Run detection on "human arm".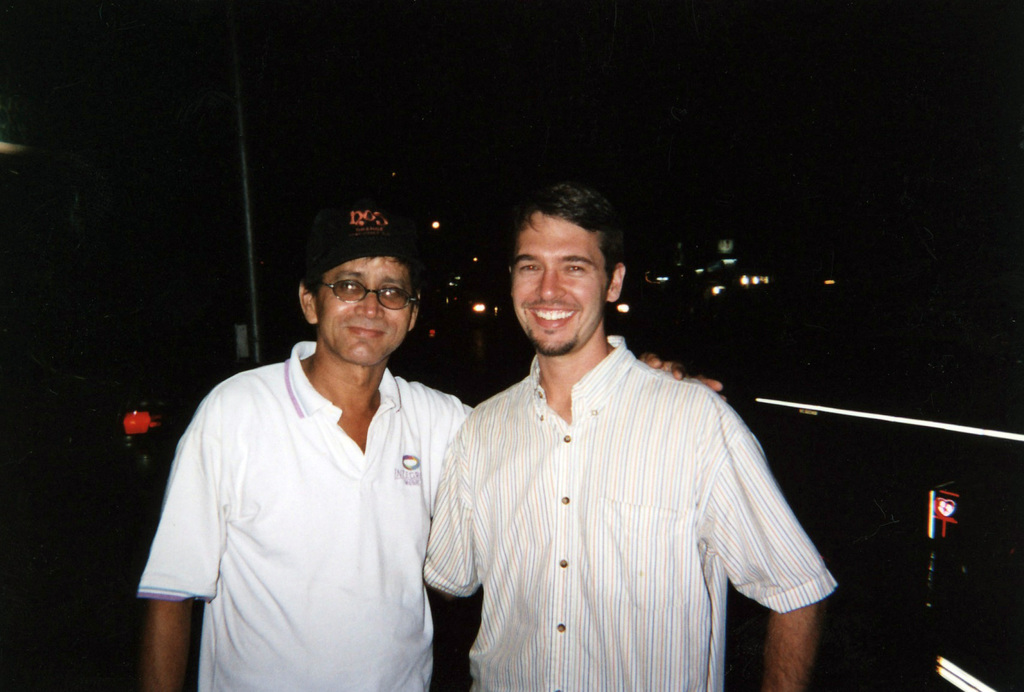
Result: (left=727, top=432, right=834, bottom=671).
